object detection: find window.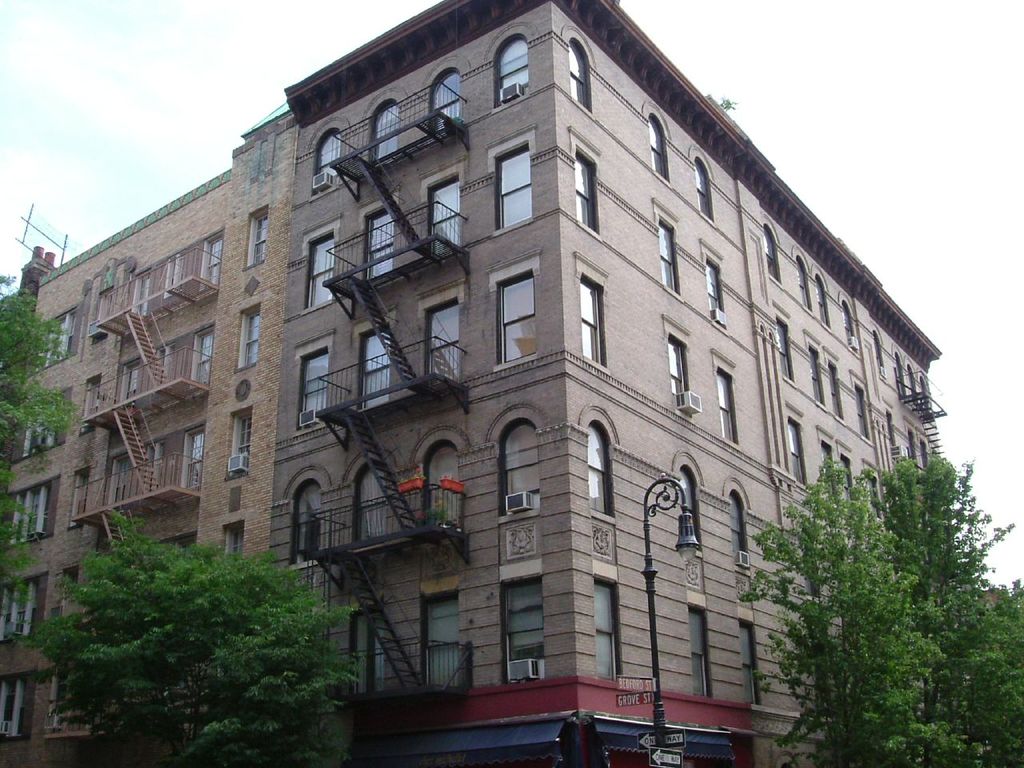
<box>832,366,842,420</box>.
